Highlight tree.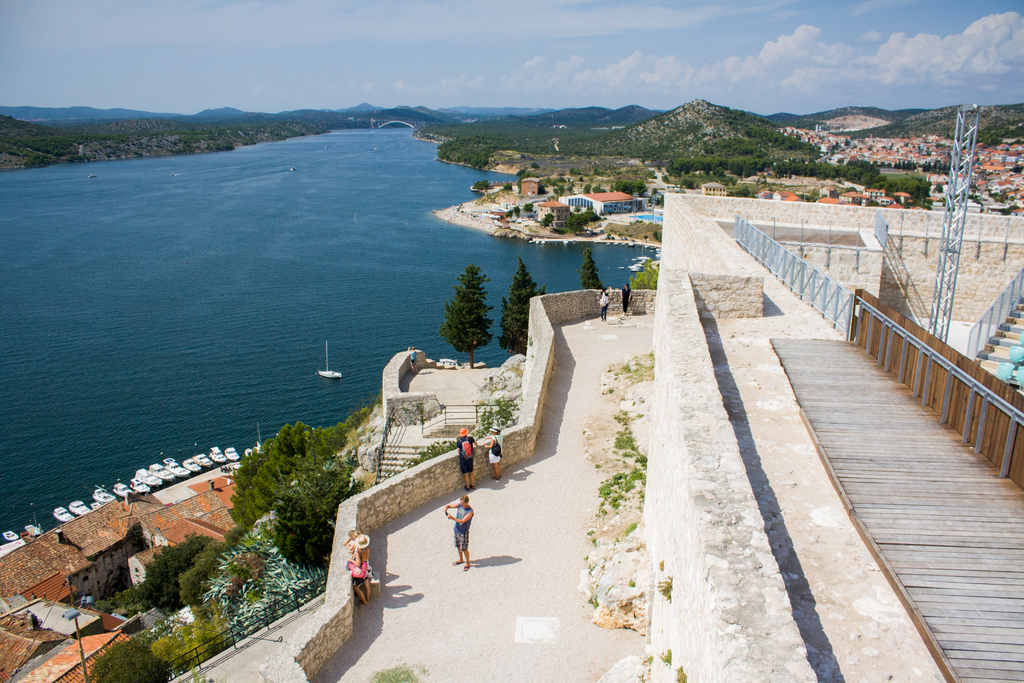
Highlighted region: (539, 211, 556, 226).
